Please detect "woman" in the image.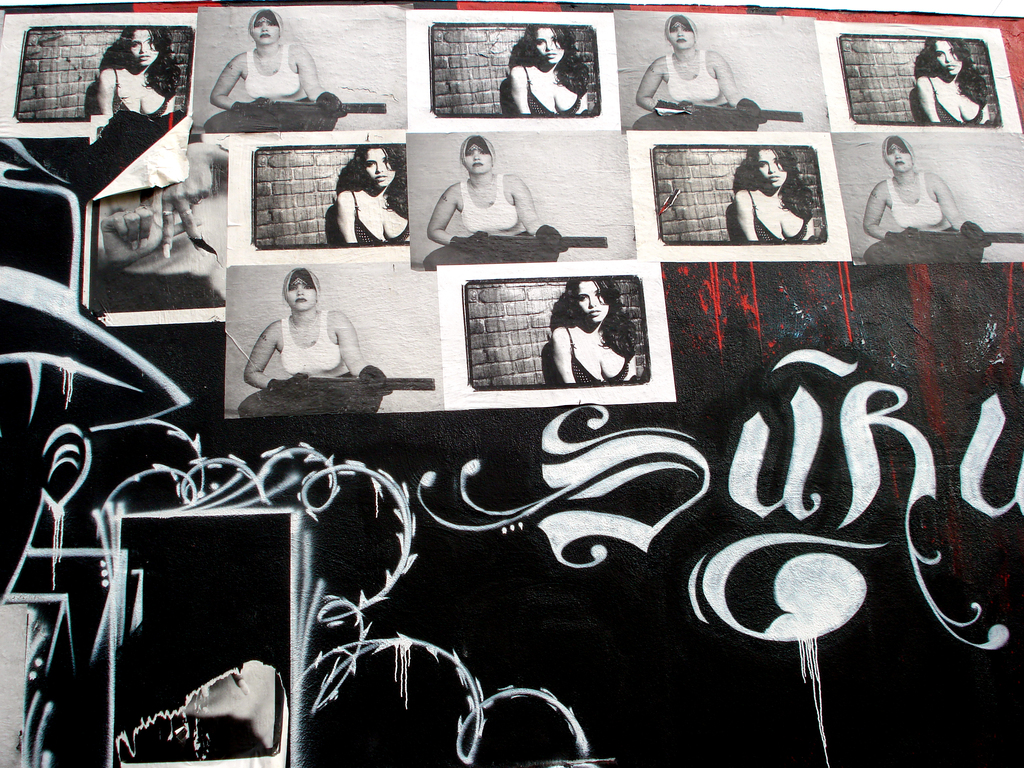
x1=504 y1=24 x2=591 y2=118.
